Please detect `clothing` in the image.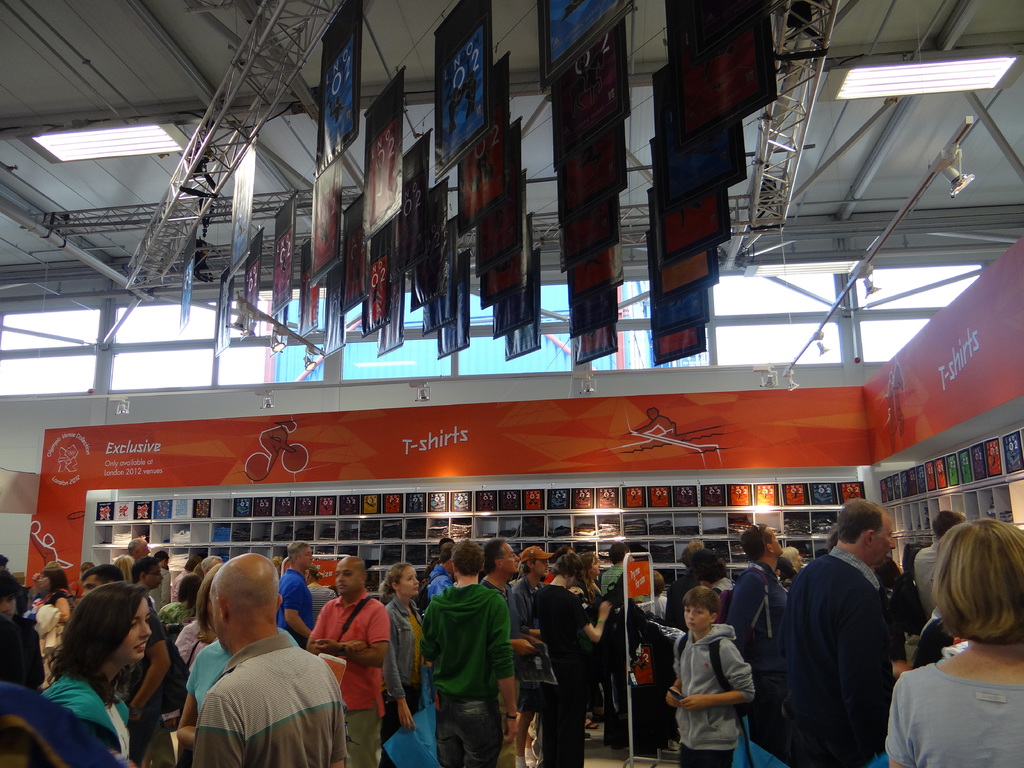
(477, 573, 511, 767).
